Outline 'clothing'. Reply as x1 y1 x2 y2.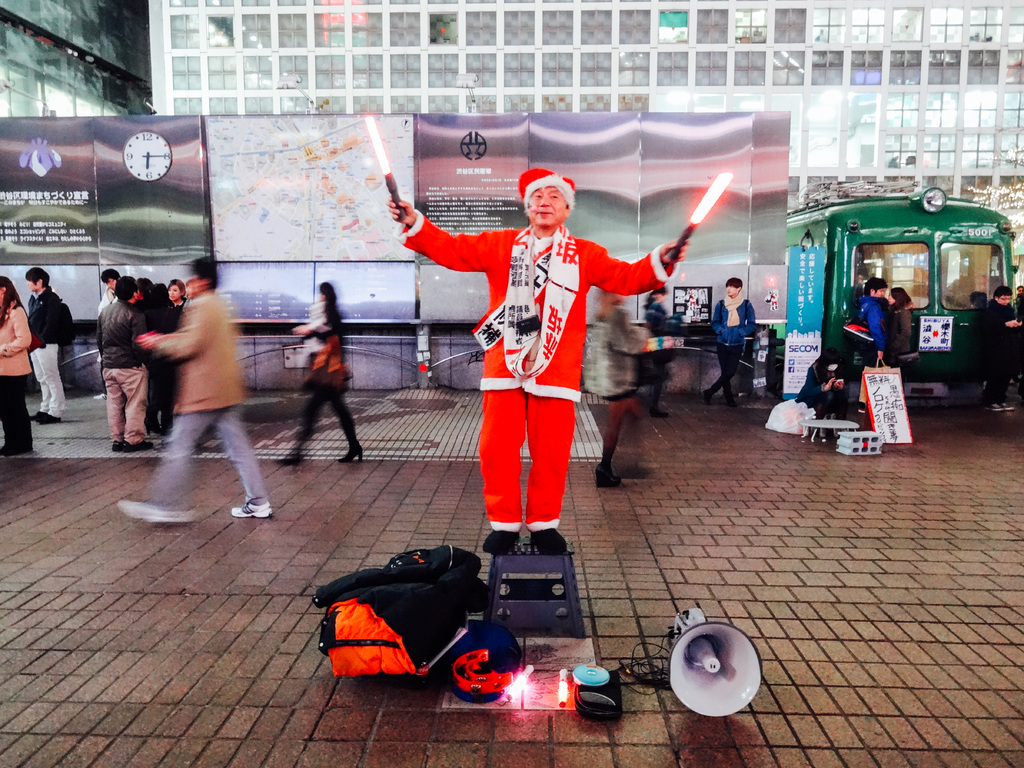
295 310 361 457.
